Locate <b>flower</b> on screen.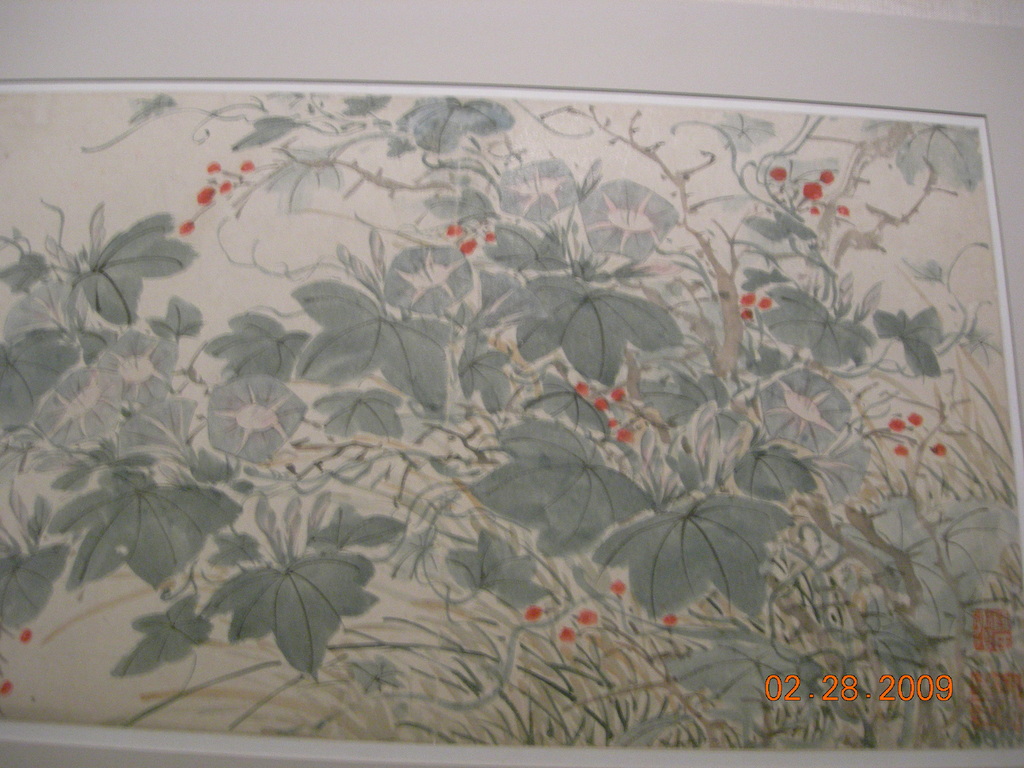
On screen at select_region(610, 387, 620, 399).
